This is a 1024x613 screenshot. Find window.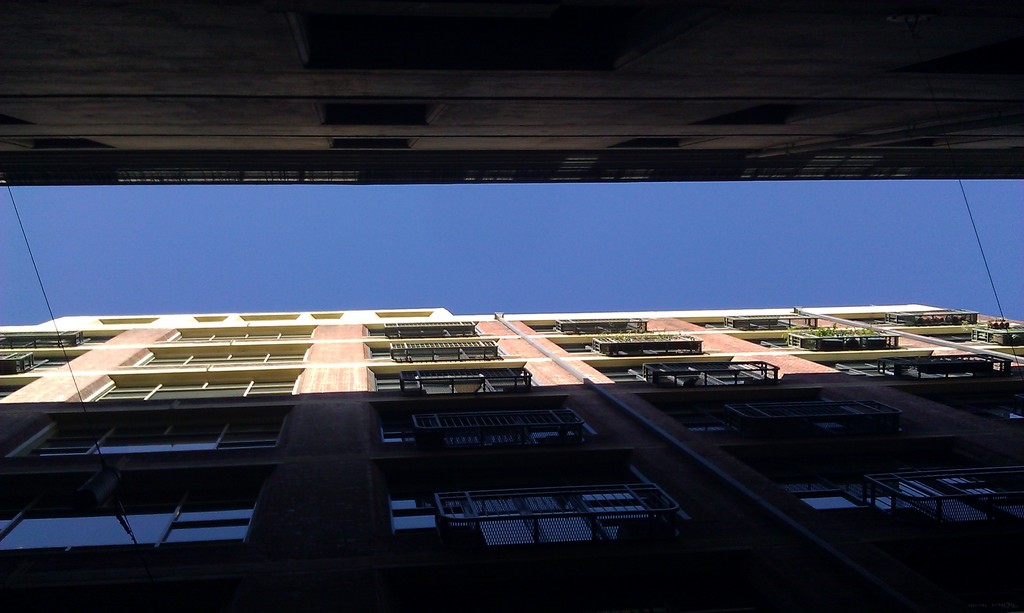
Bounding box: bbox=(154, 323, 314, 342).
